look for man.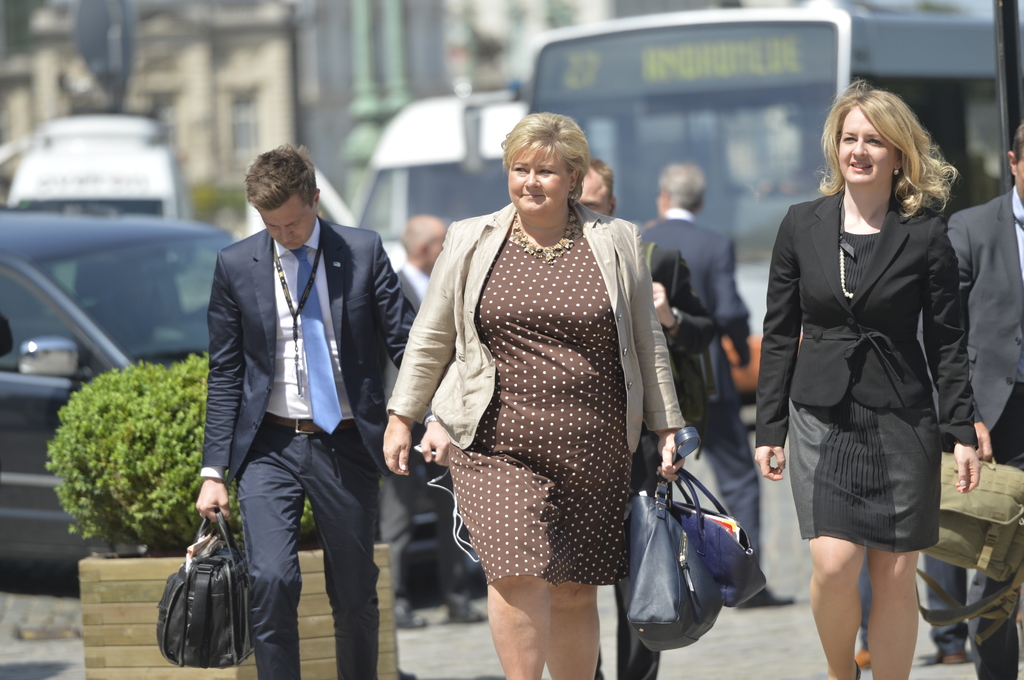
Found: (648, 157, 774, 605).
